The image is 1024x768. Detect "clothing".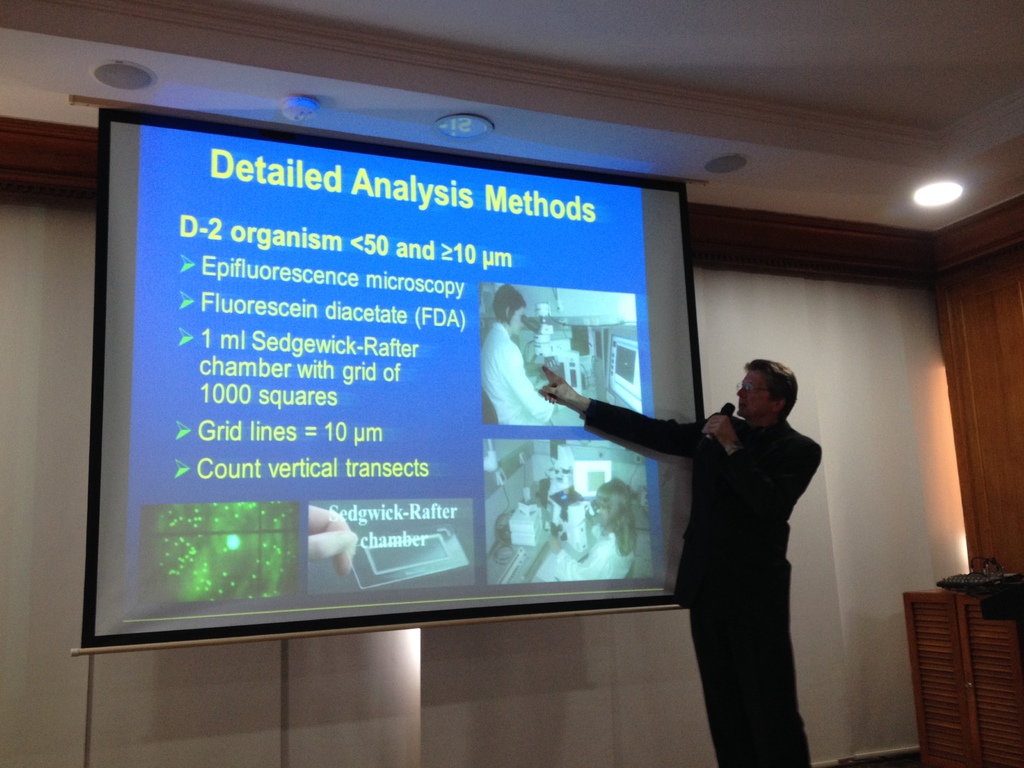
Detection: [479,326,563,425].
